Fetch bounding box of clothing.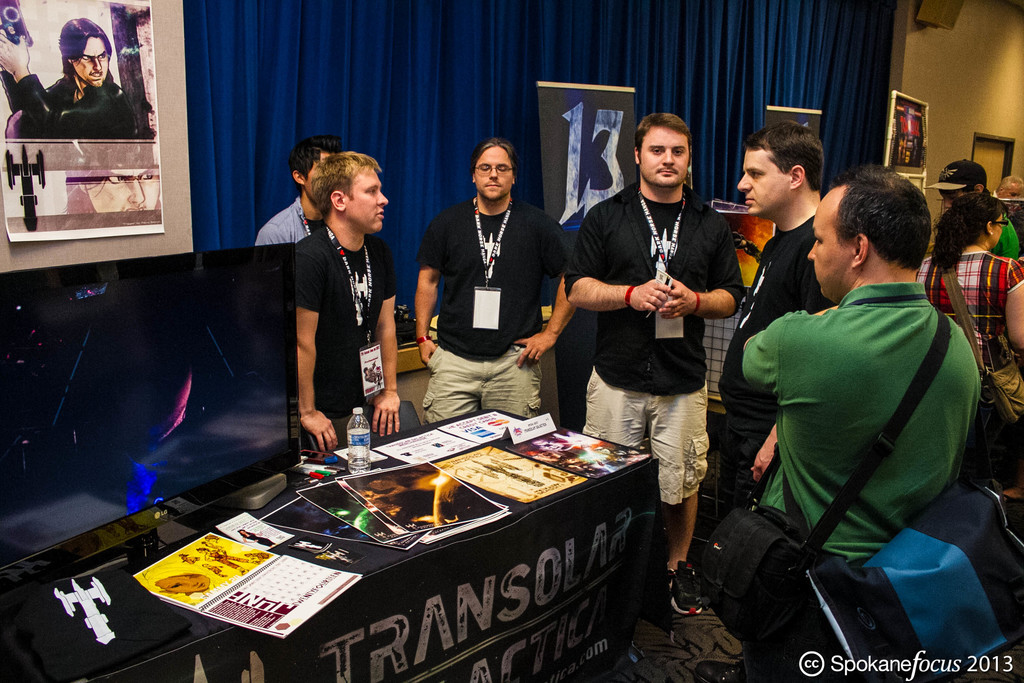
Bbox: <bbox>701, 199, 817, 553</bbox>.
